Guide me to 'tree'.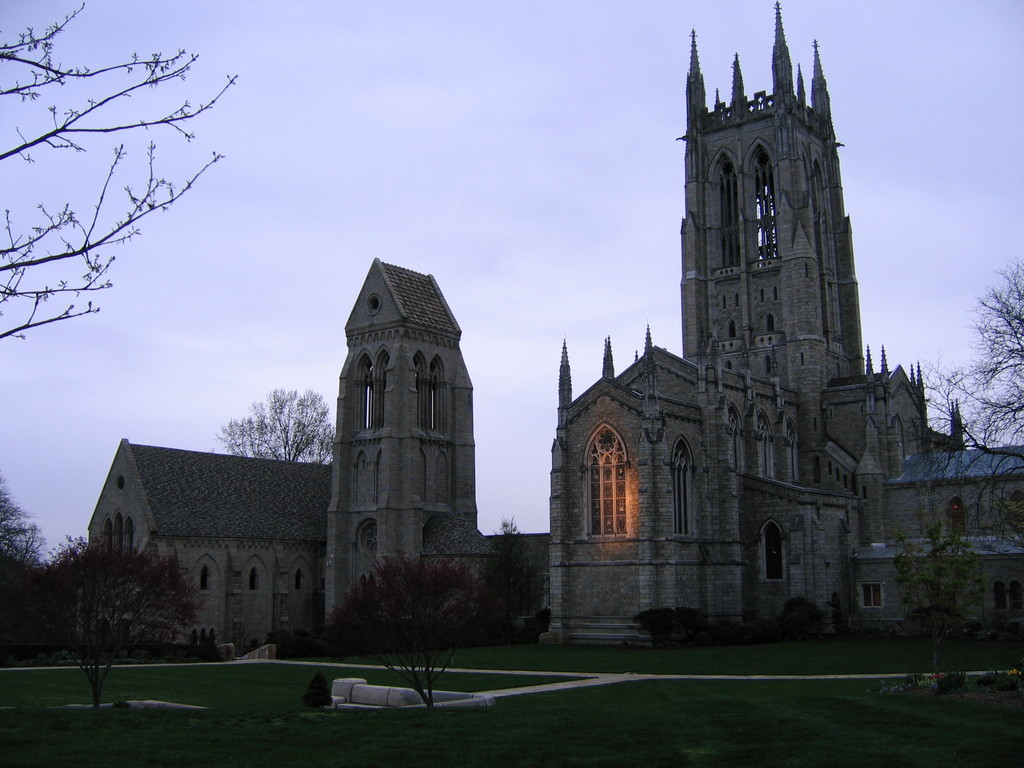
Guidance: <box>863,247,1022,714</box>.
